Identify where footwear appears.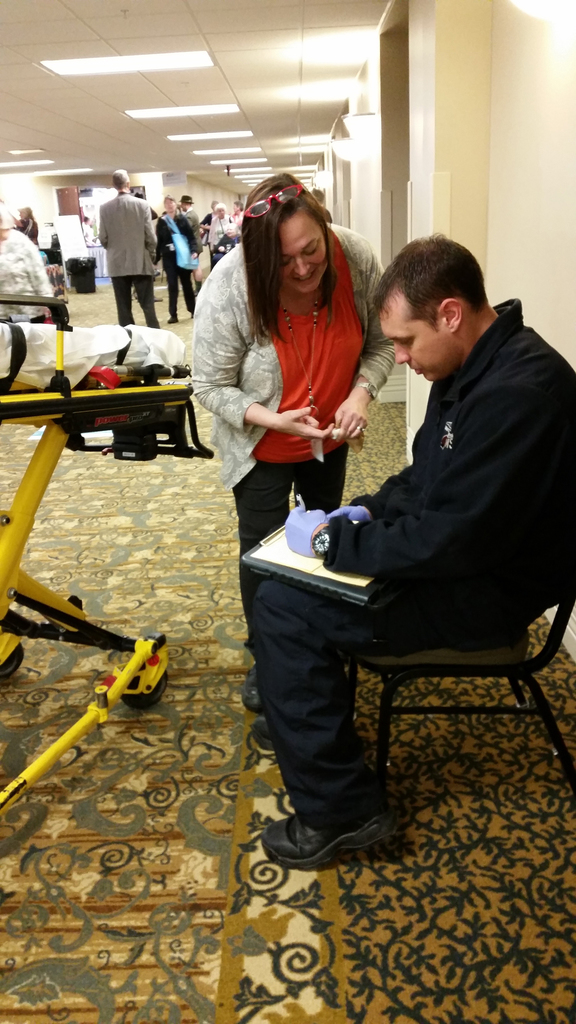
Appears at bbox(250, 718, 278, 755).
